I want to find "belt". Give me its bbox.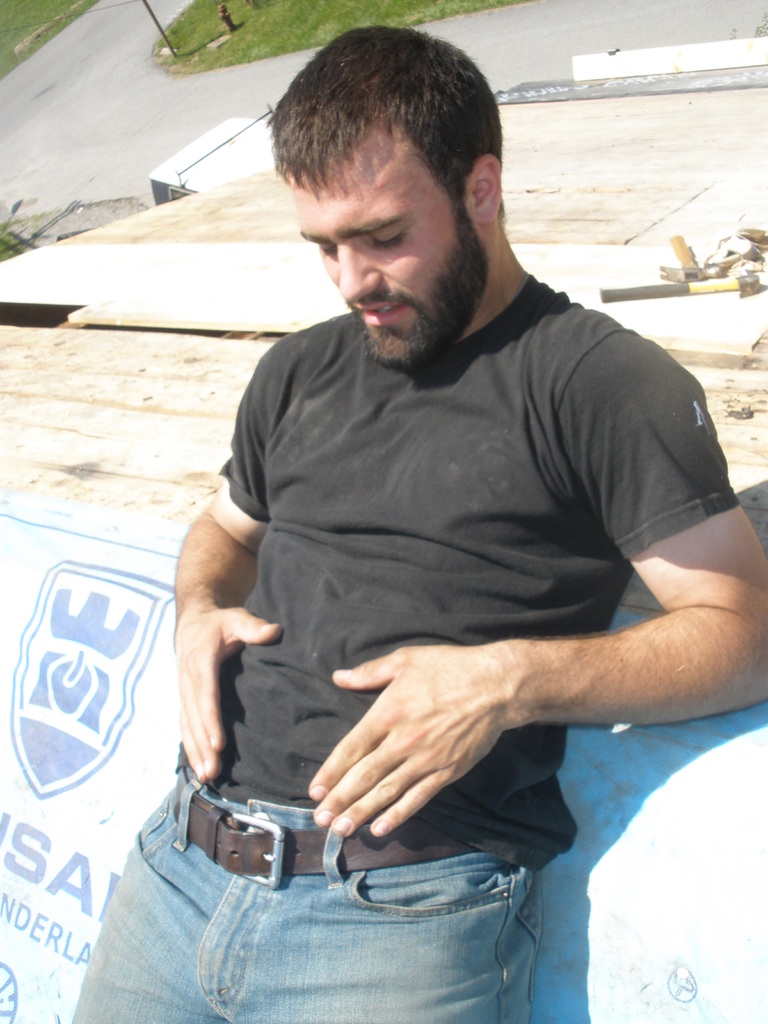
(x1=173, y1=739, x2=476, y2=876).
